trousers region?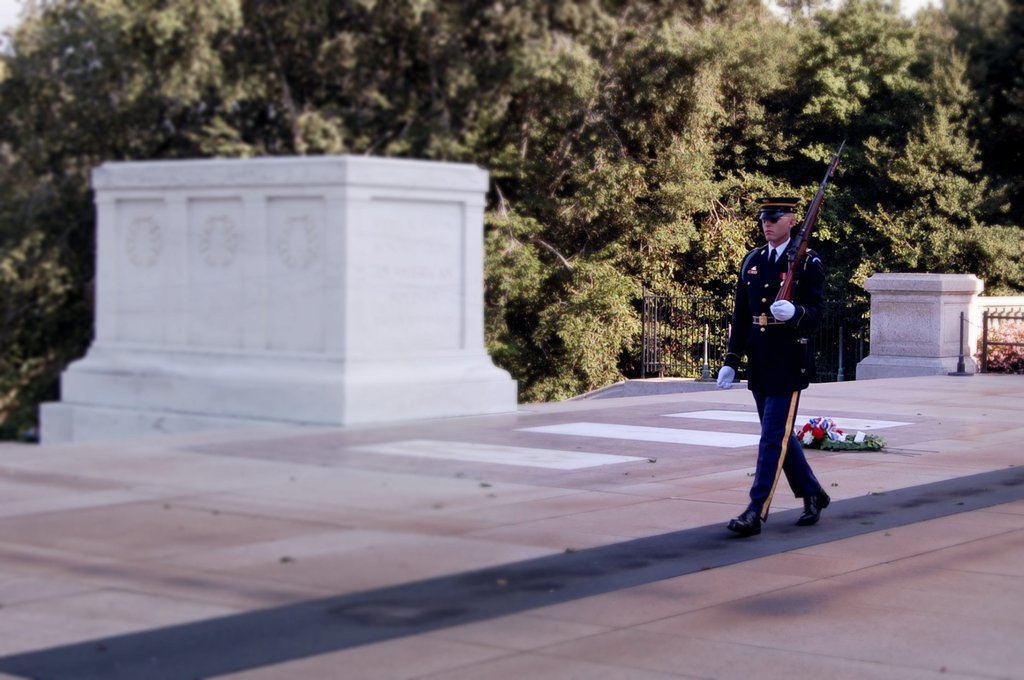
[x1=753, y1=382, x2=835, y2=521]
